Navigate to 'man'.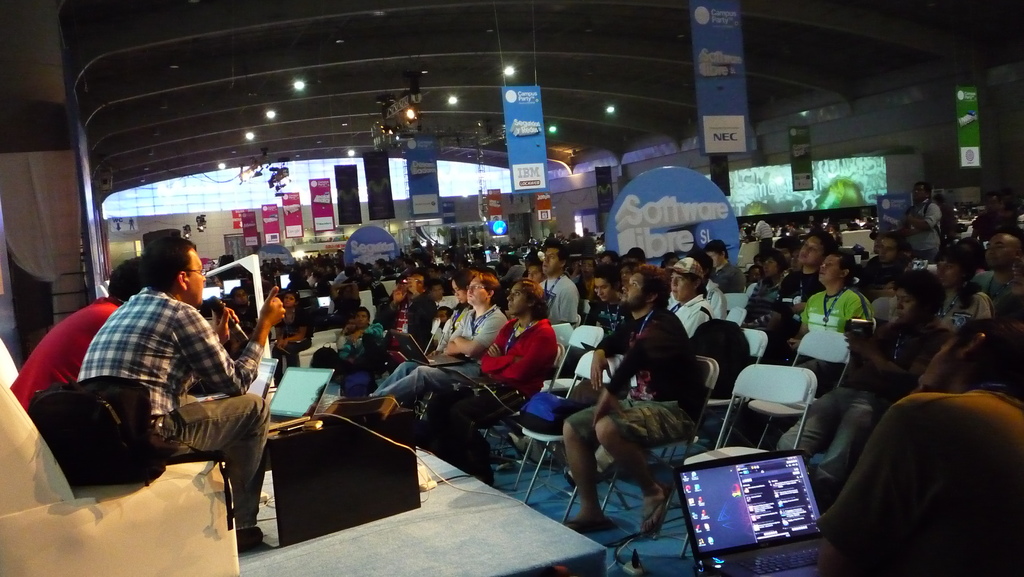
Navigation target: <bbox>530, 242, 582, 326</bbox>.
